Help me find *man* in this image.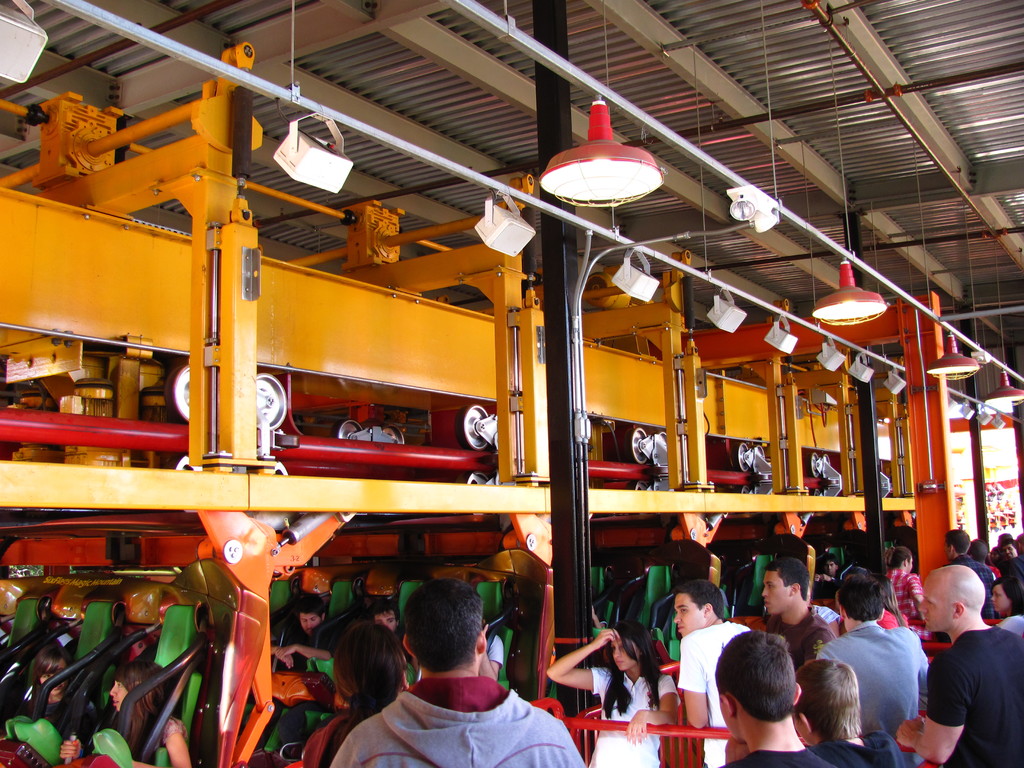
Found it: 918 567 1017 767.
